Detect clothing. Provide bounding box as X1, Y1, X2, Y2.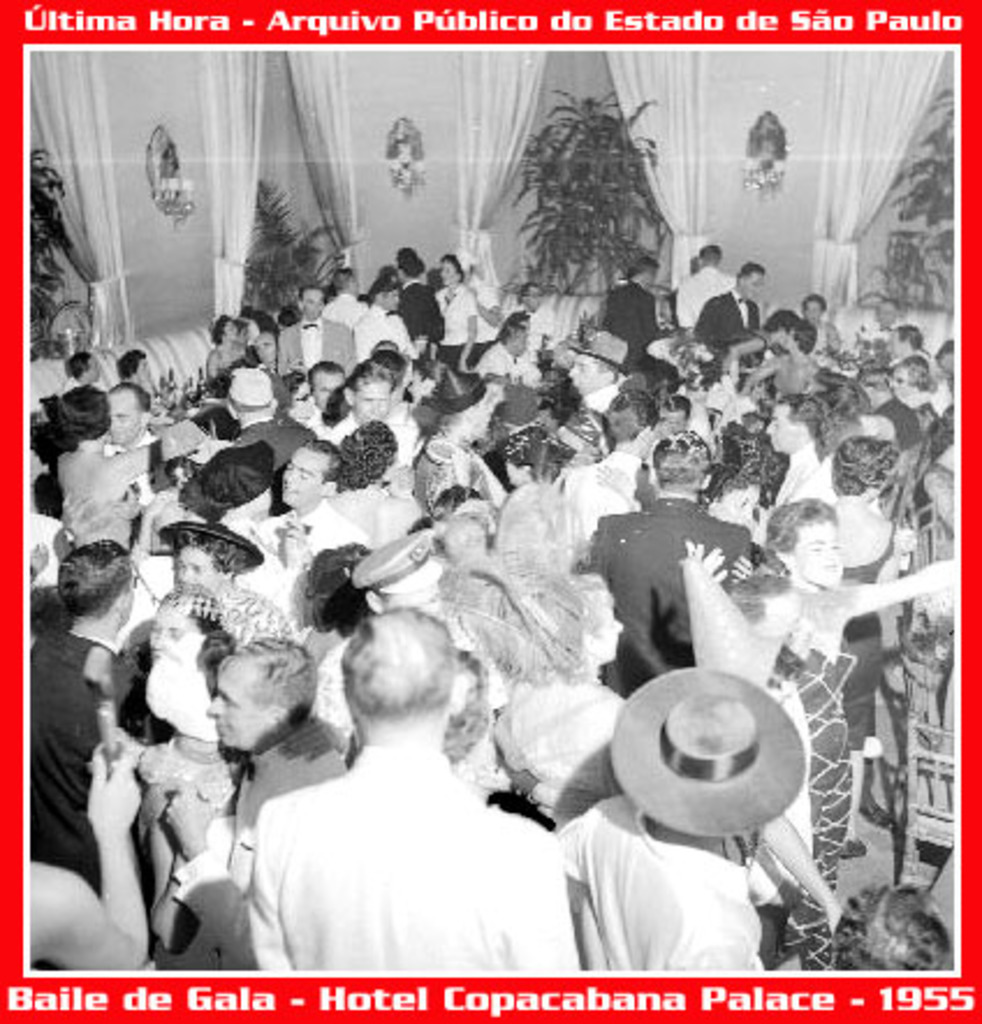
215, 718, 345, 839.
